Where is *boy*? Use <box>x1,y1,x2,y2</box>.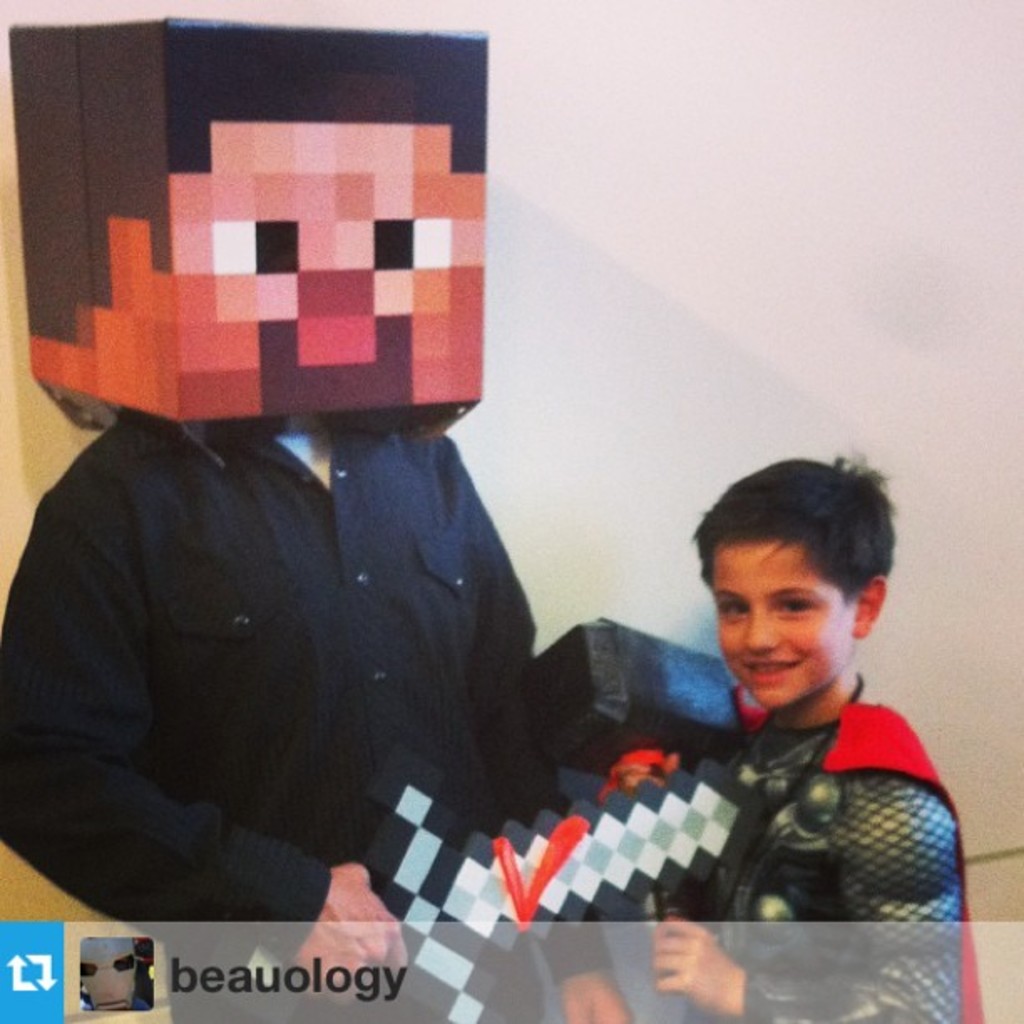
<box>540,445,997,1022</box>.
